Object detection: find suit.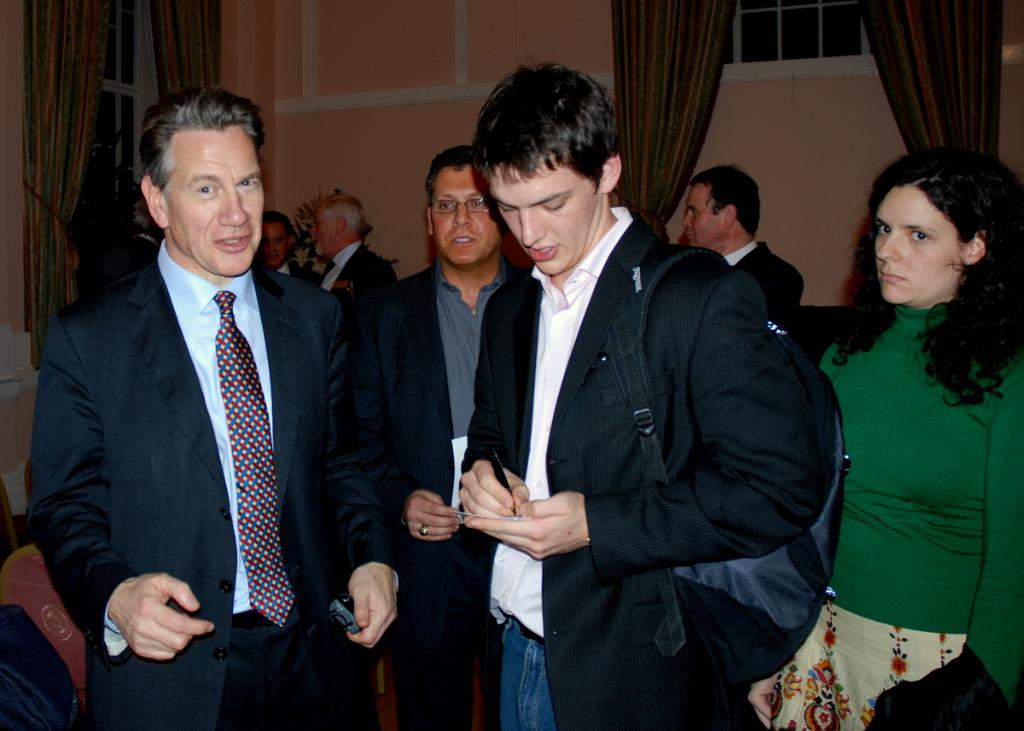
[456, 96, 821, 726].
